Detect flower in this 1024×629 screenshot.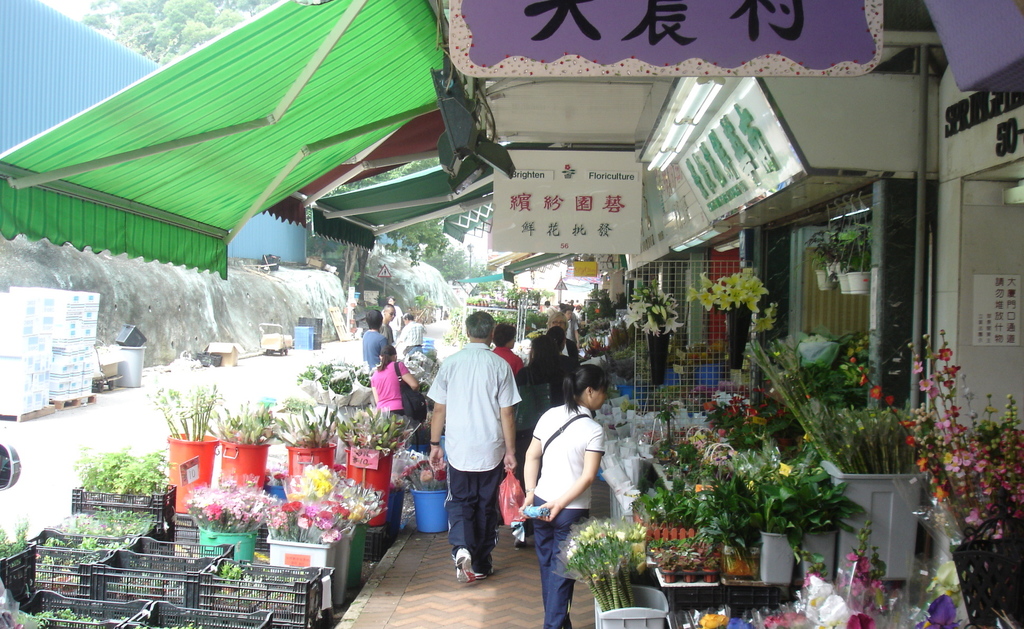
Detection: x1=772 y1=460 x2=794 y2=480.
